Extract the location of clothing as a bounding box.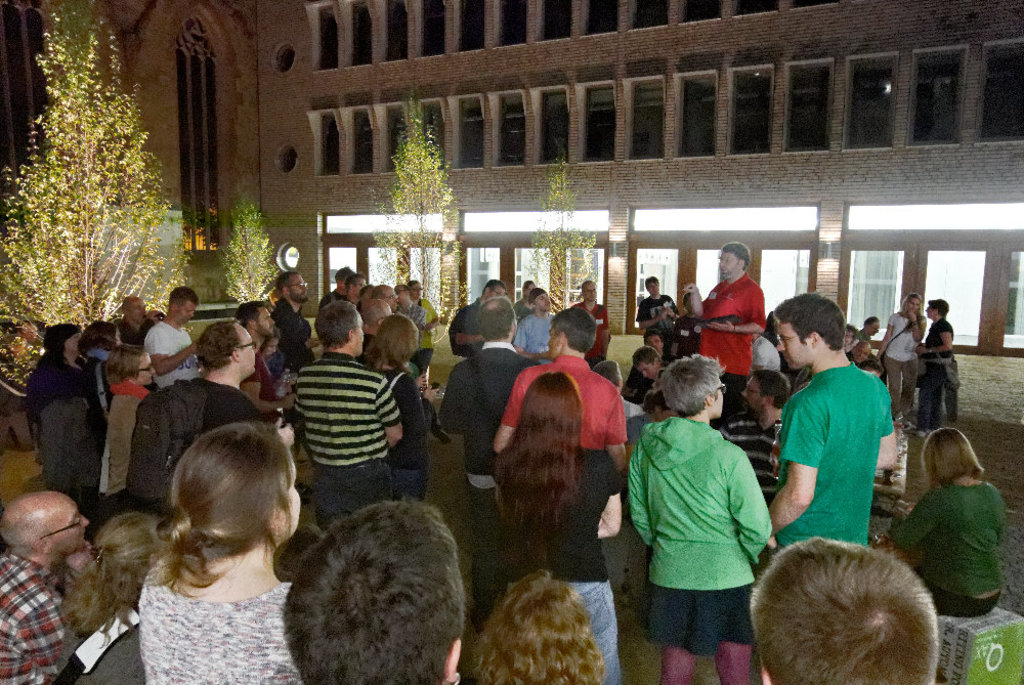
crop(722, 399, 782, 502).
